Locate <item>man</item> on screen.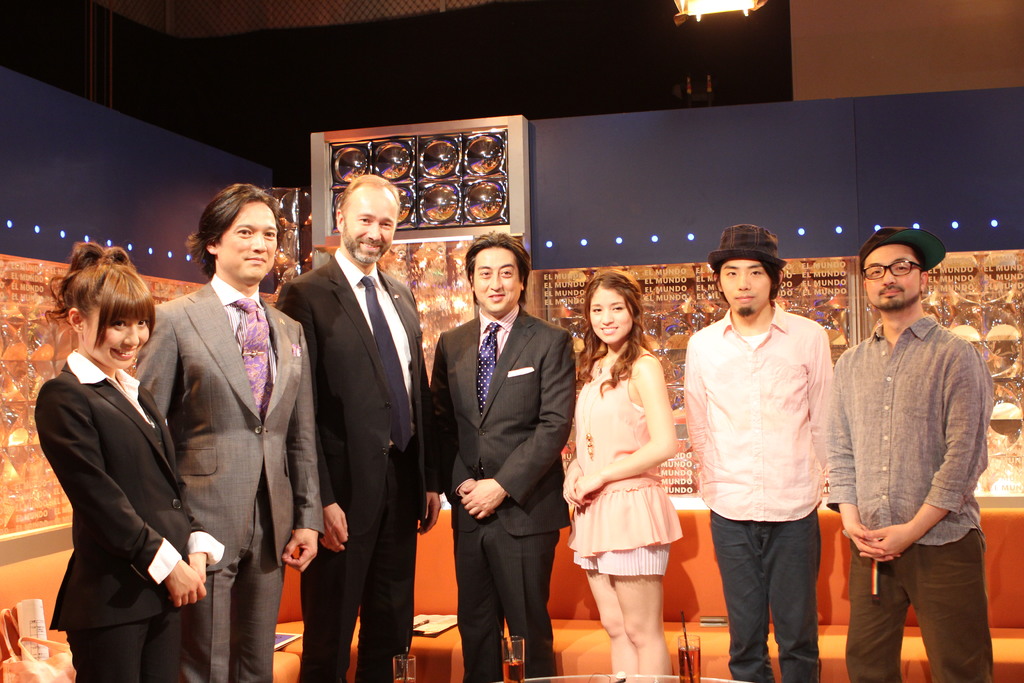
On screen at locate(275, 174, 430, 682).
